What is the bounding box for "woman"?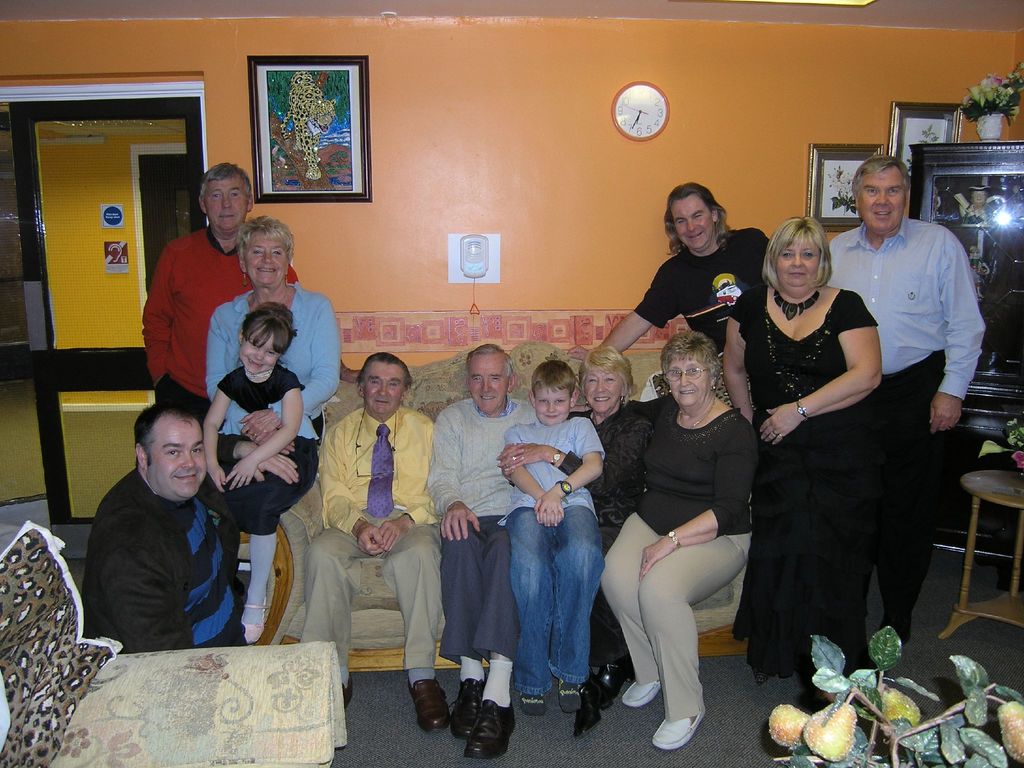
202:214:341:584.
